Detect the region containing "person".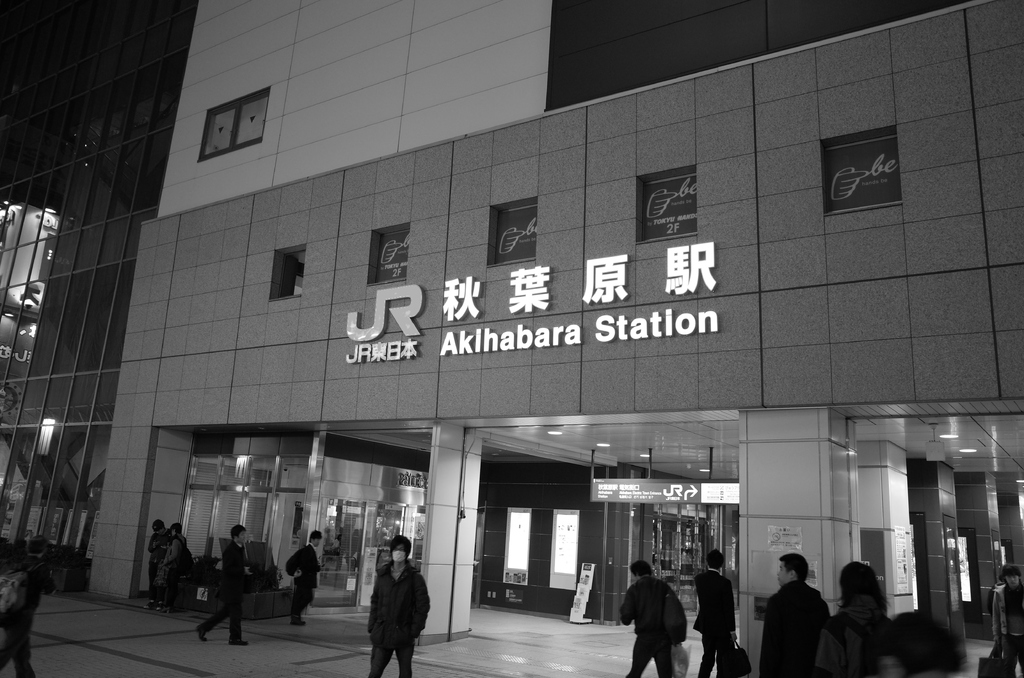
region(994, 562, 1023, 677).
